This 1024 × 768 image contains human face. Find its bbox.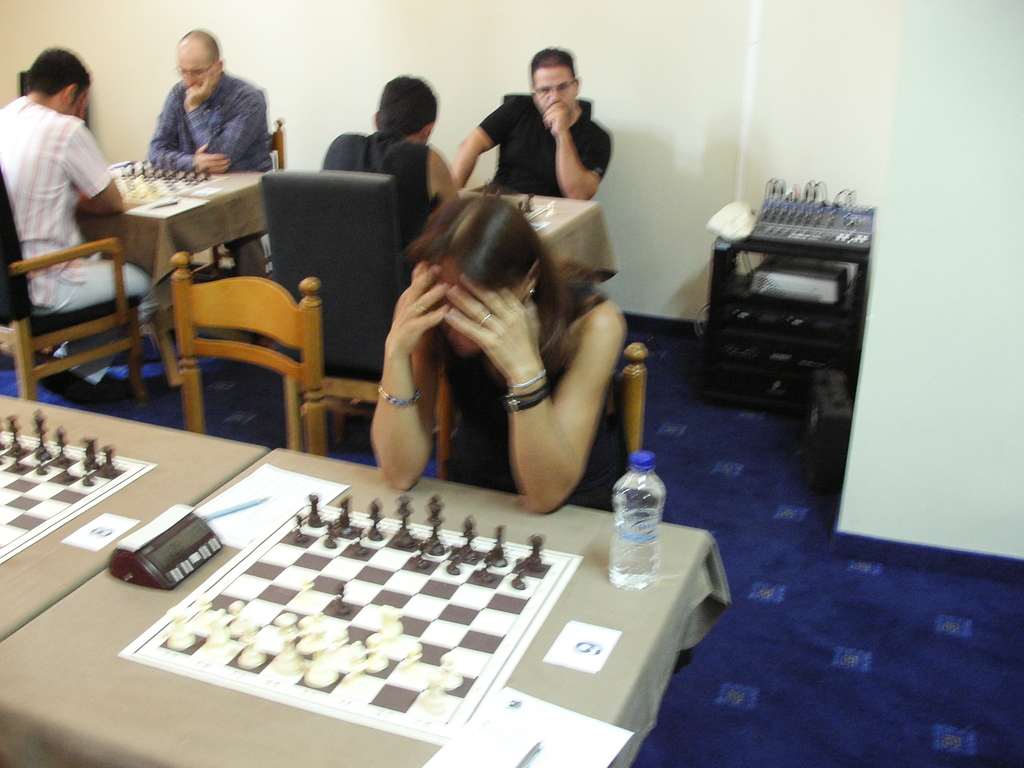
<box>174,35,204,98</box>.
